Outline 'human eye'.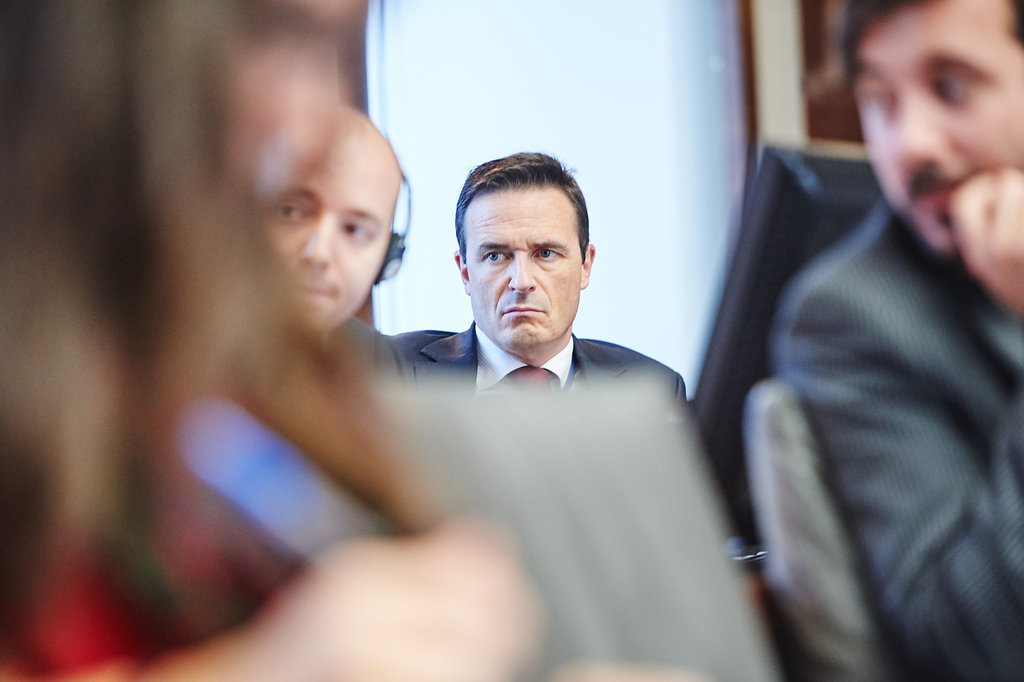
Outline: box(531, 245, 559, 262).
